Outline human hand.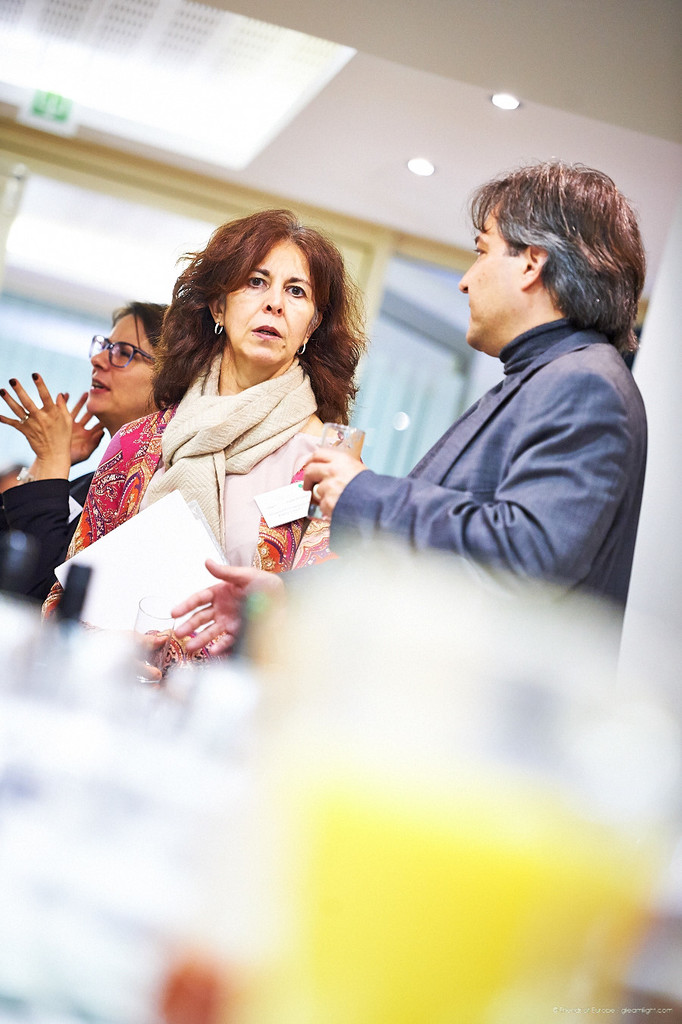
Outline: <bbox>67, 392, 106, 468</bbox>.
